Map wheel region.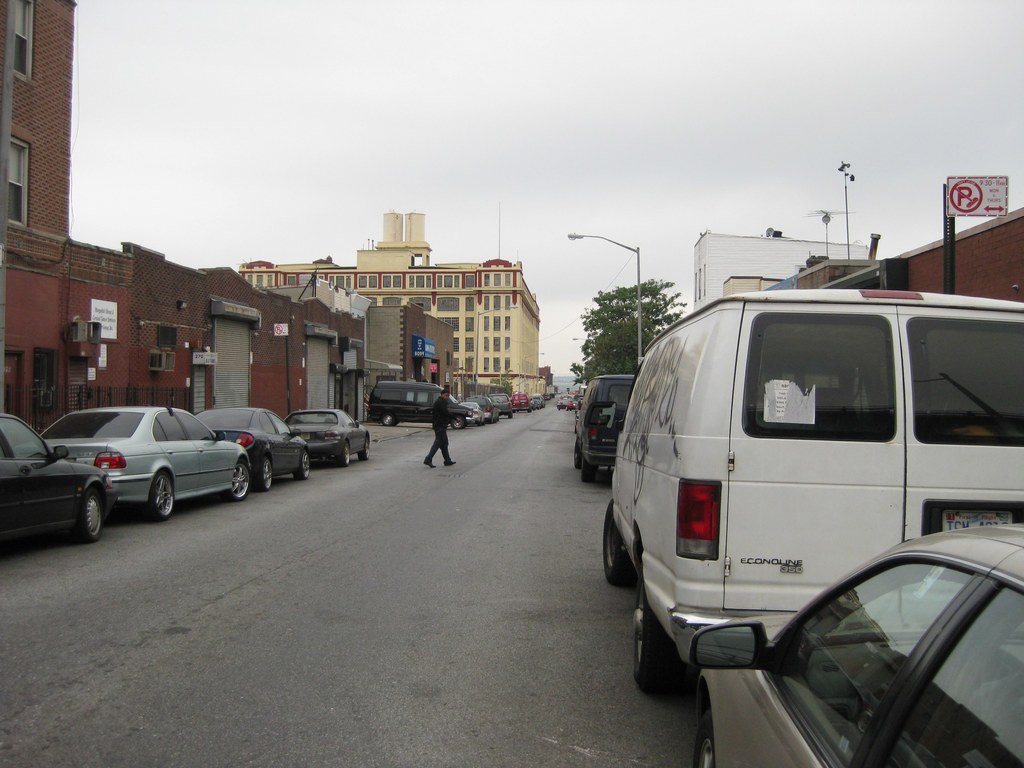
Mapped to <region>394, 420, 401, 425</region>.
